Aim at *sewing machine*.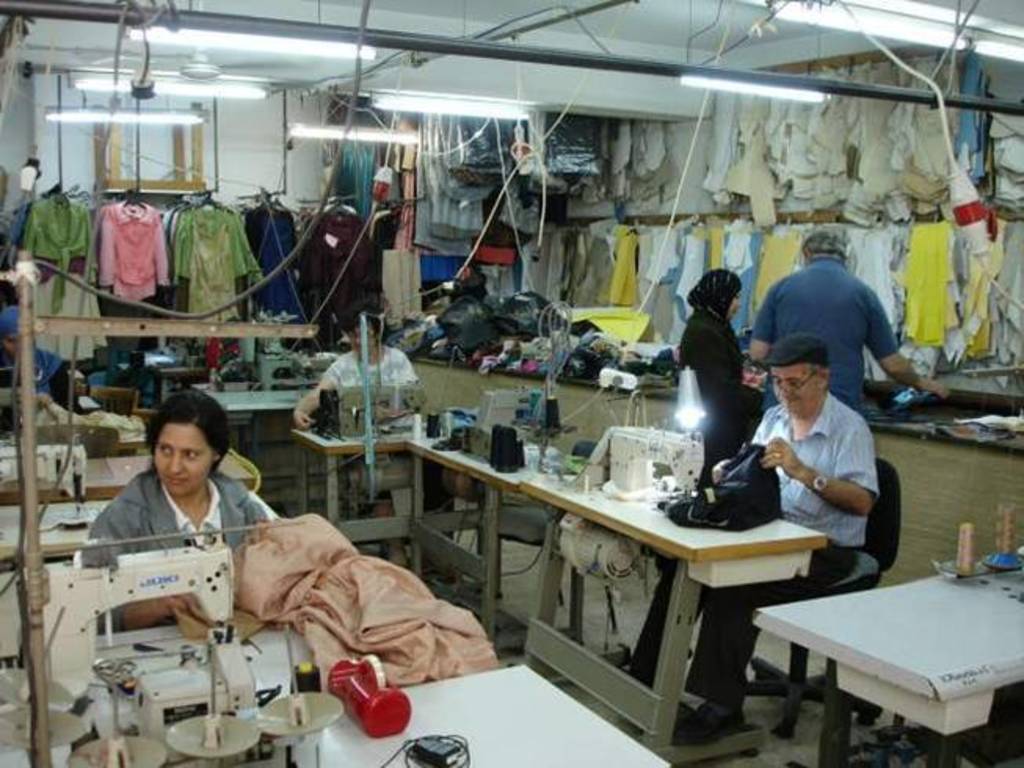
Aimed at bbox(320, 378, 434, 439).
